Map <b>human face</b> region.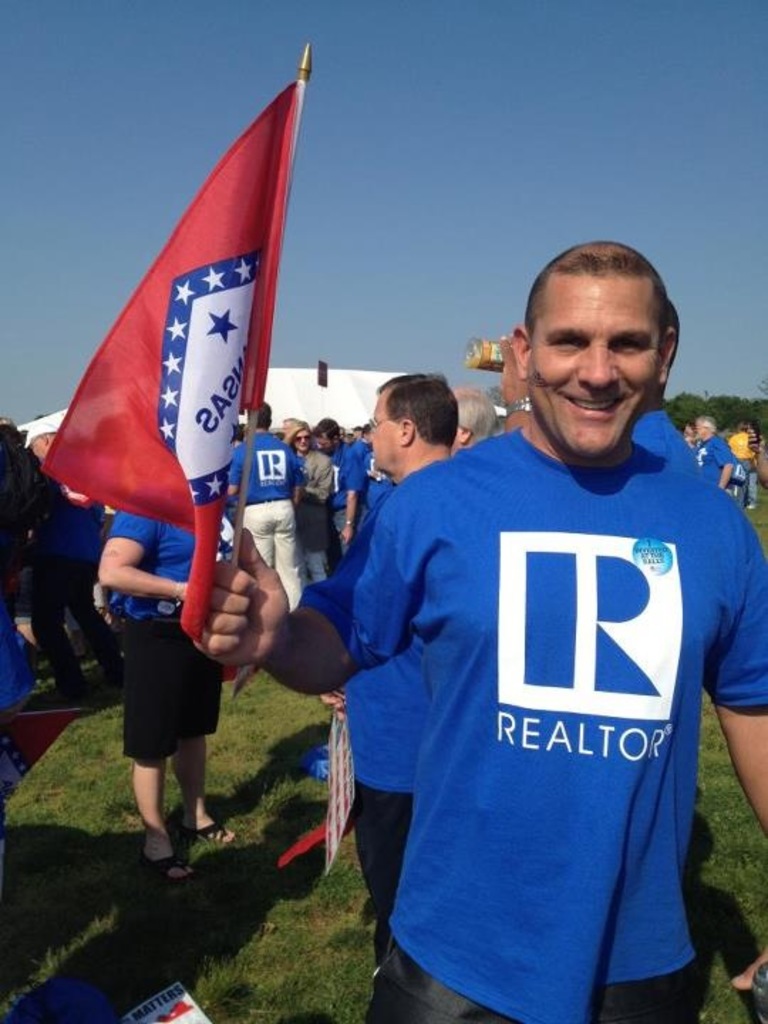
Mapped to <box>311,432,326,444</box>.
